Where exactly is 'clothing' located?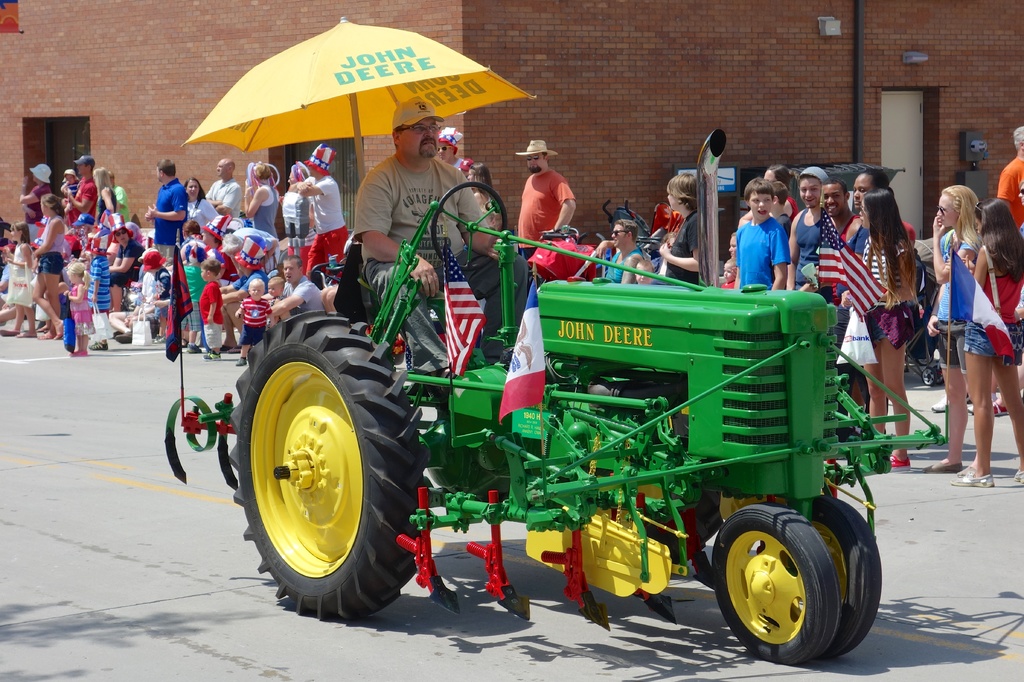
Its bounding box is (left=836, top=210, right=923, bottom=262).
